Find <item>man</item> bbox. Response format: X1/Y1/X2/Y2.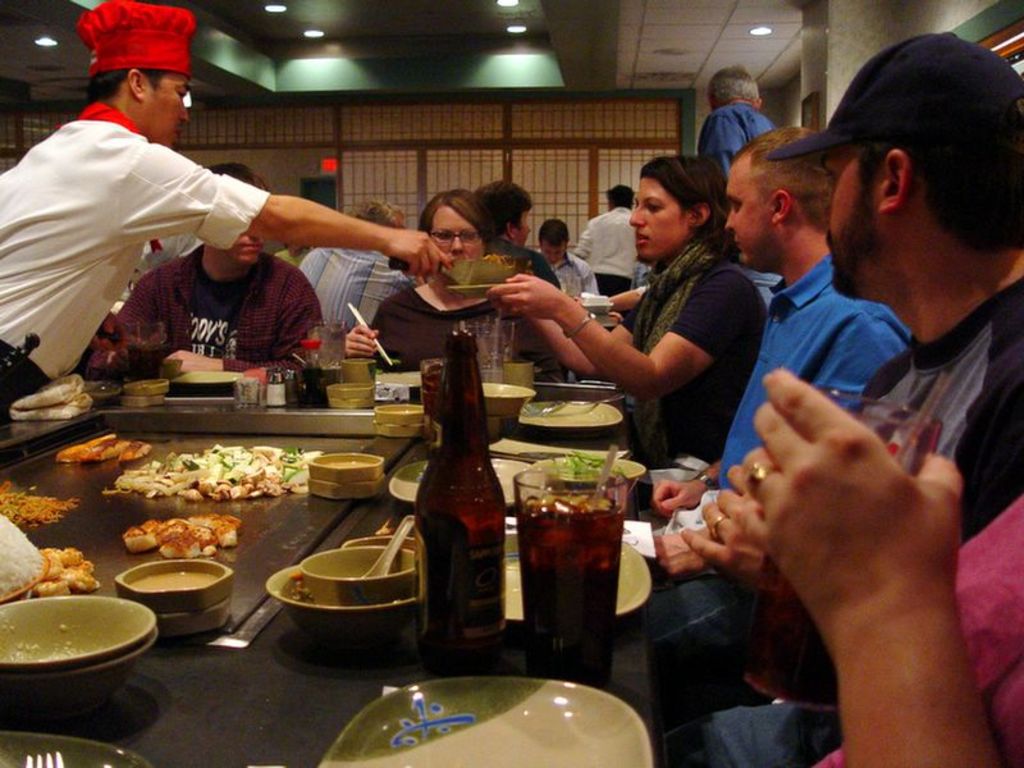
293/196/417/347.
